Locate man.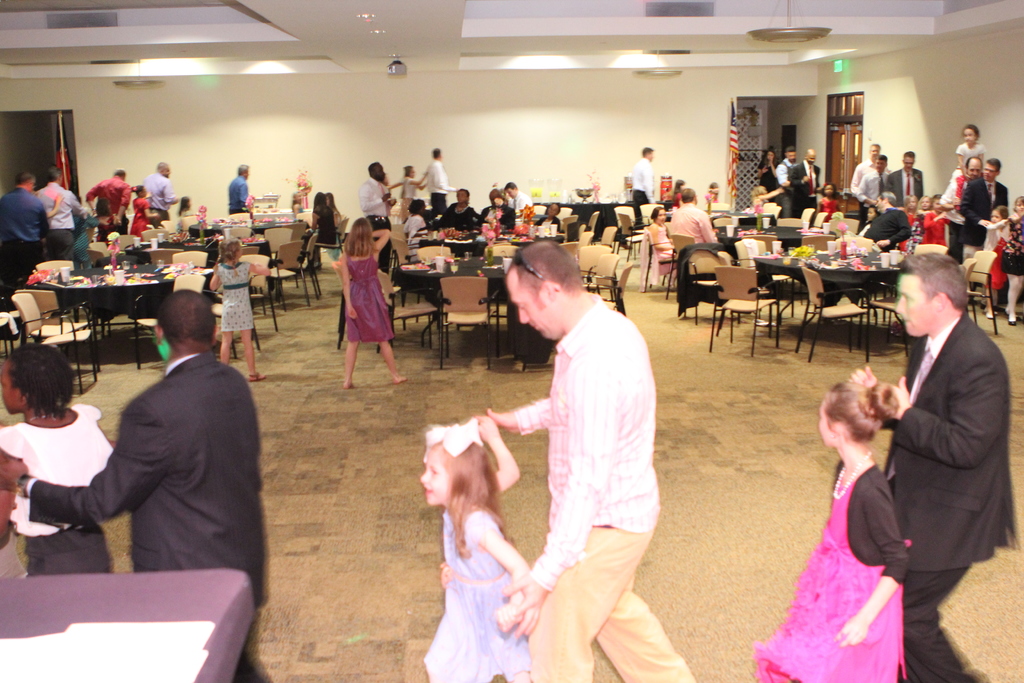
Bounding box: crop(850, 142, 892, 193).
